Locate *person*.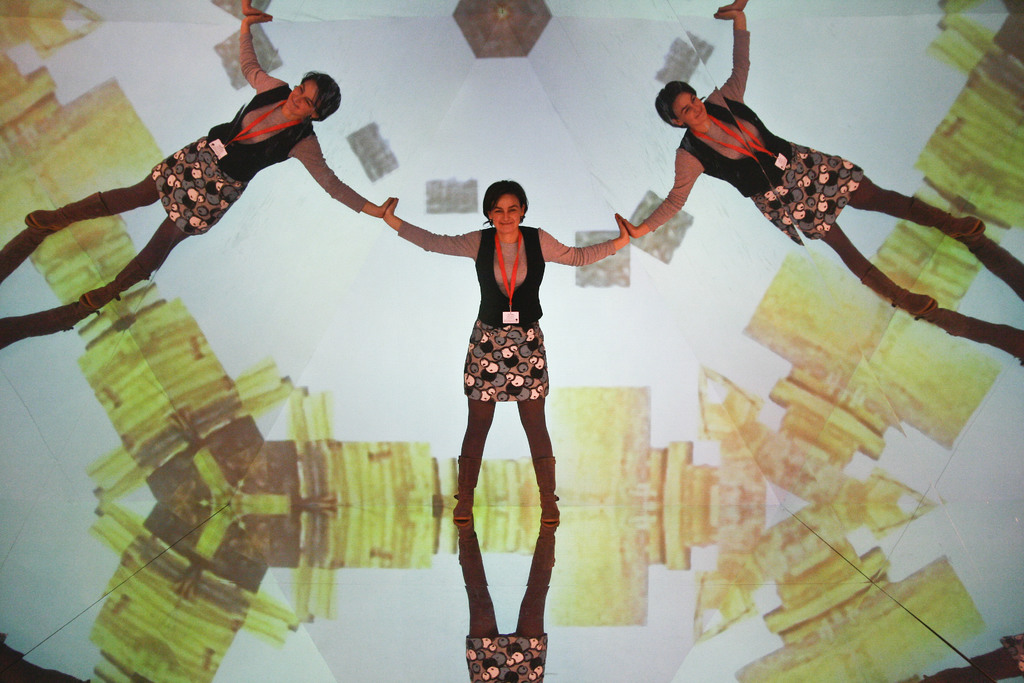
Bounding box: {"left": 398, "top": 154, "right": 637, "bottom": 614}.
